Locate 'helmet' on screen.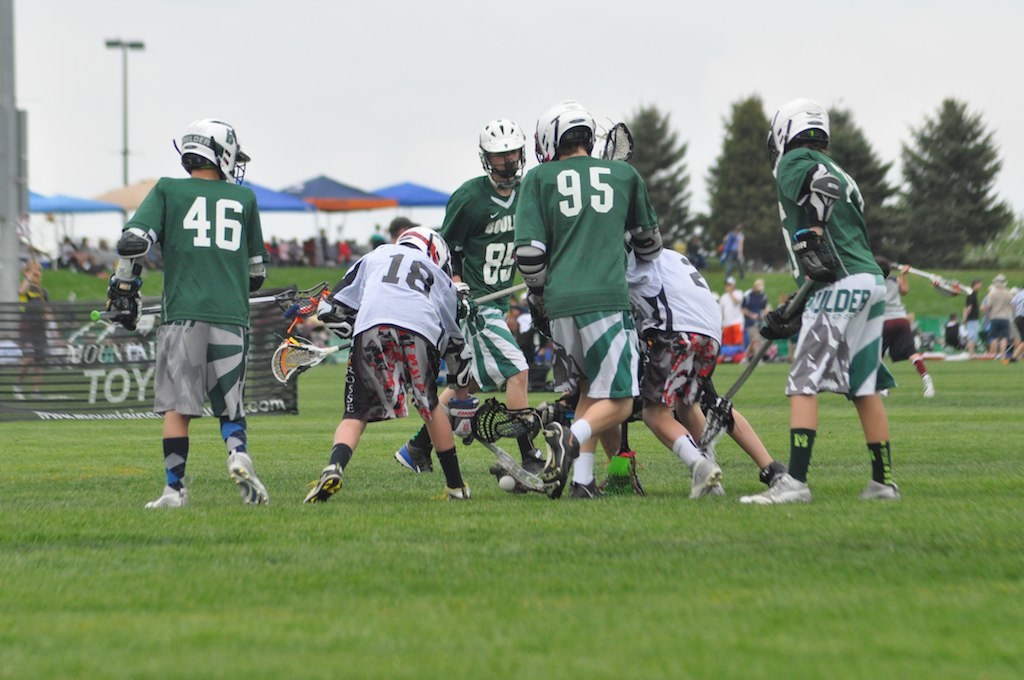
On screen at 583/107/641/166.
